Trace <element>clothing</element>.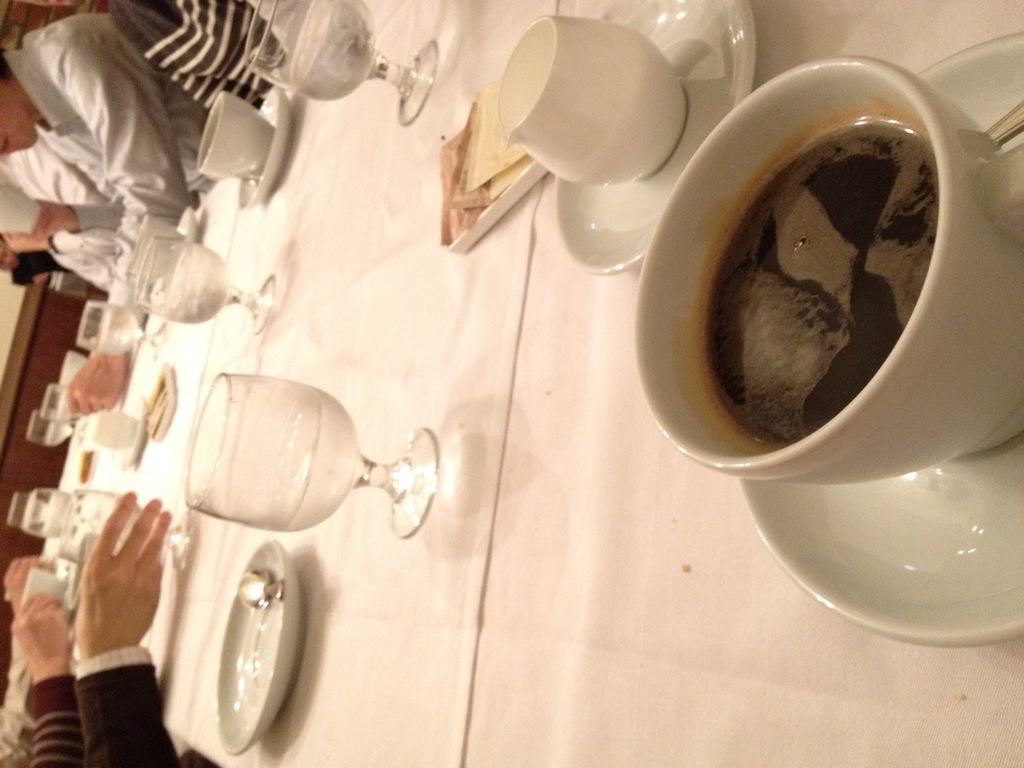
Traced to (left=111, top=0, right=287, bottom=114).
